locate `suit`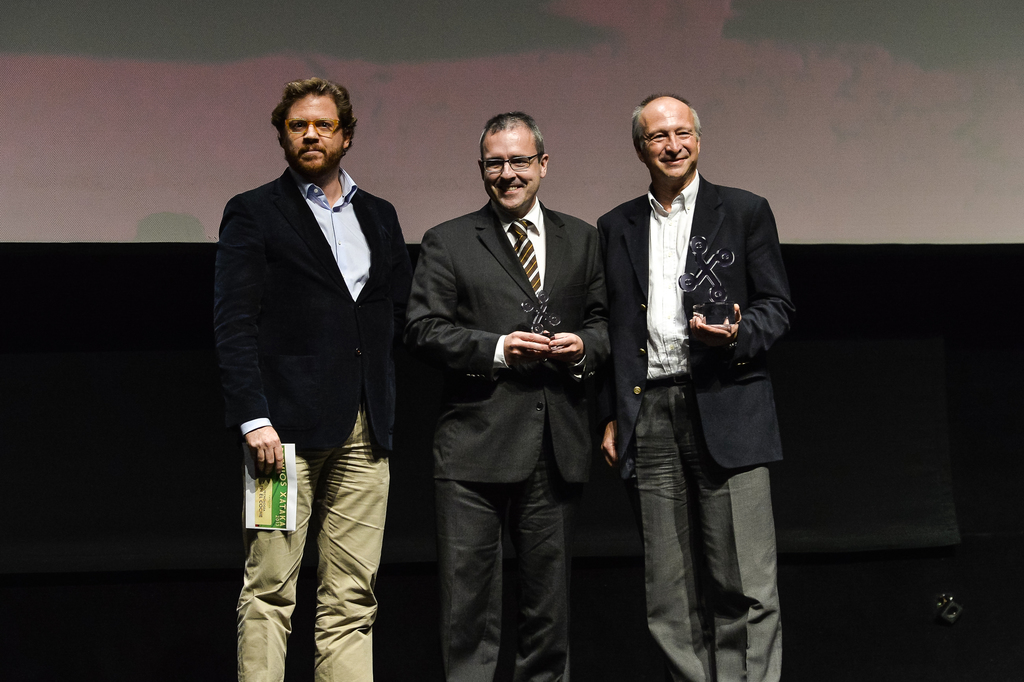
[595,168,785,681]
